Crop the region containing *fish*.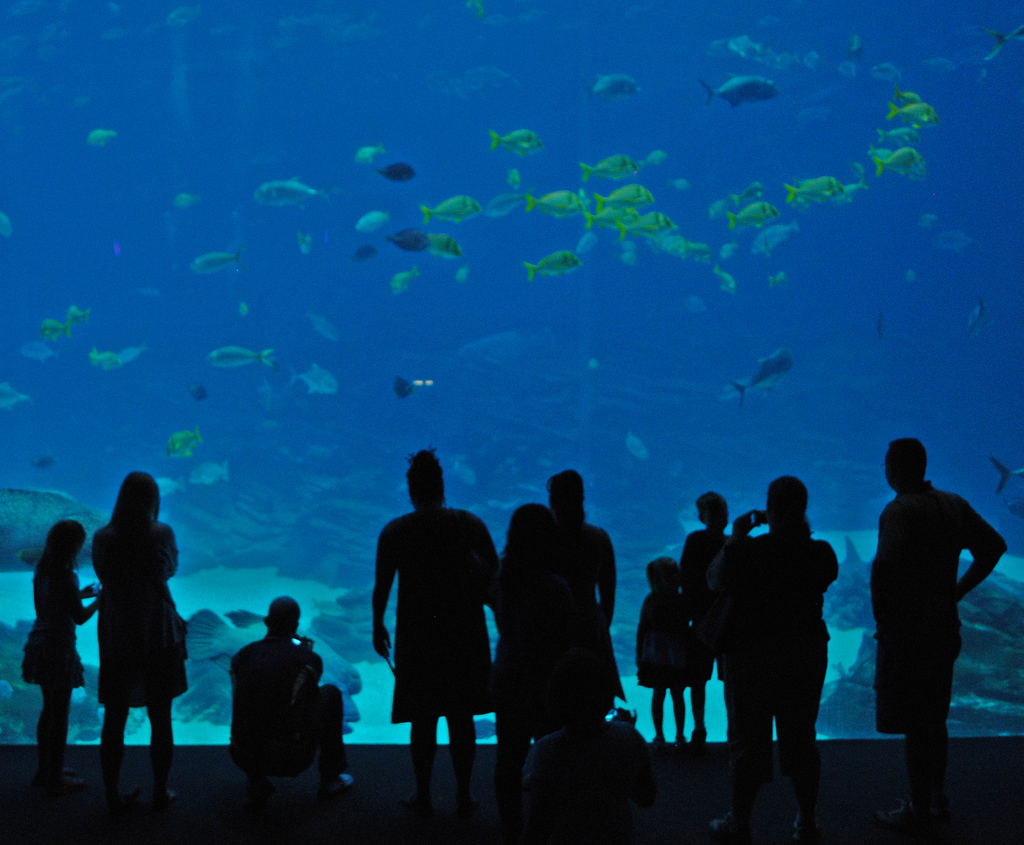
Crop region: 214:343:278:370.
